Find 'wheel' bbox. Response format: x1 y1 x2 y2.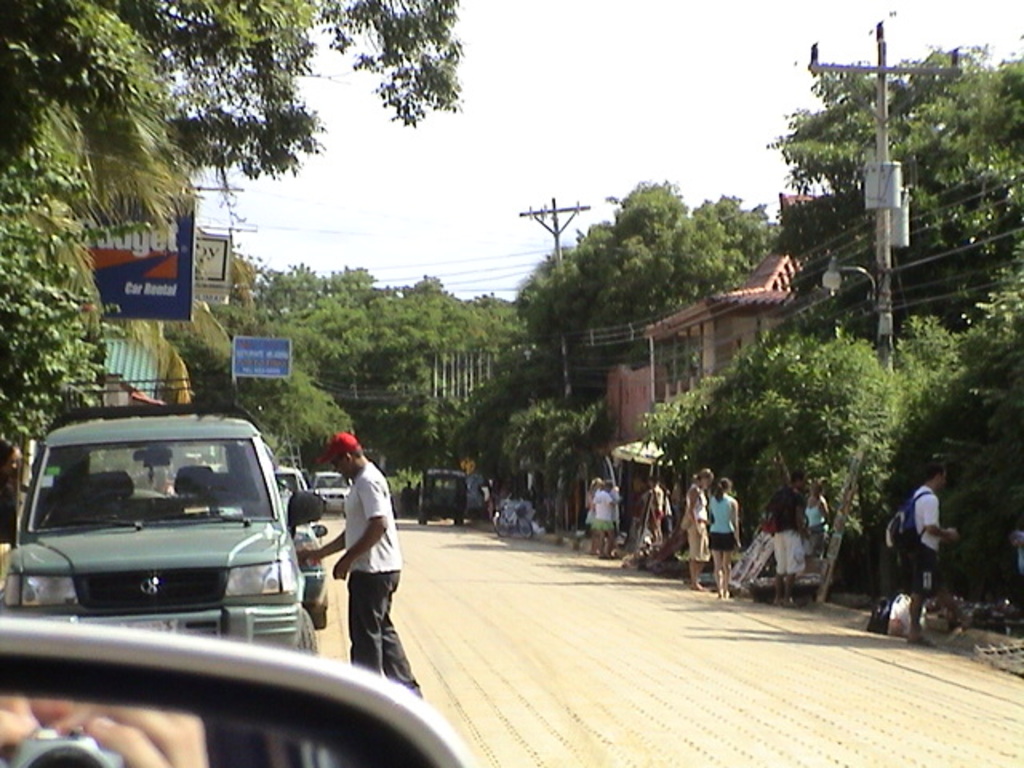
301 613 317 653.
